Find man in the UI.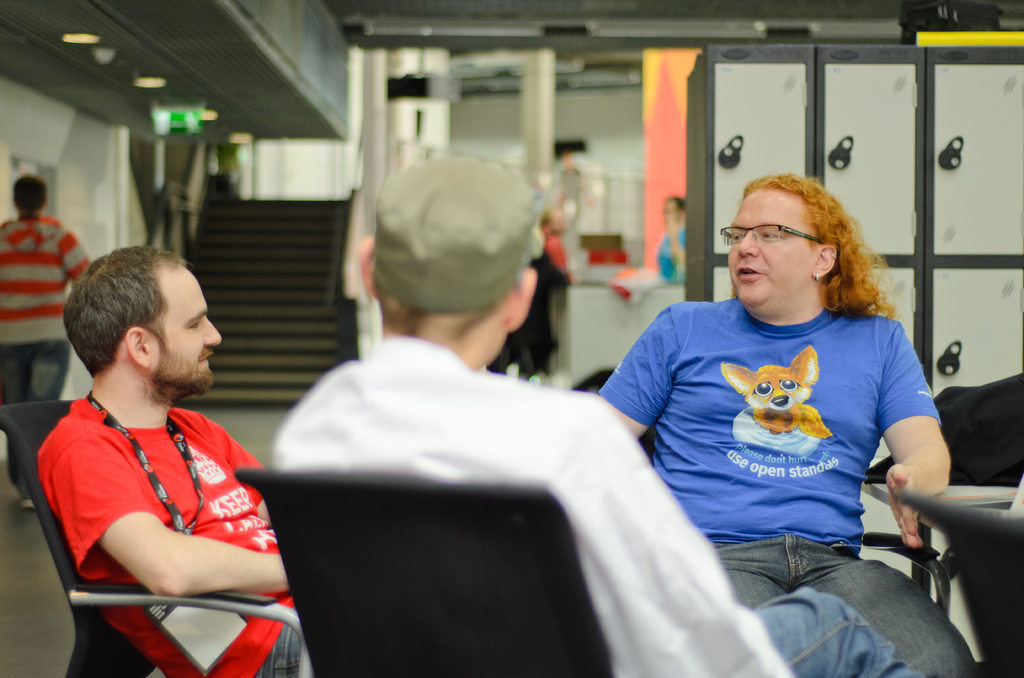
UI element at [left=0, top=174, right=95, bottom=508].
